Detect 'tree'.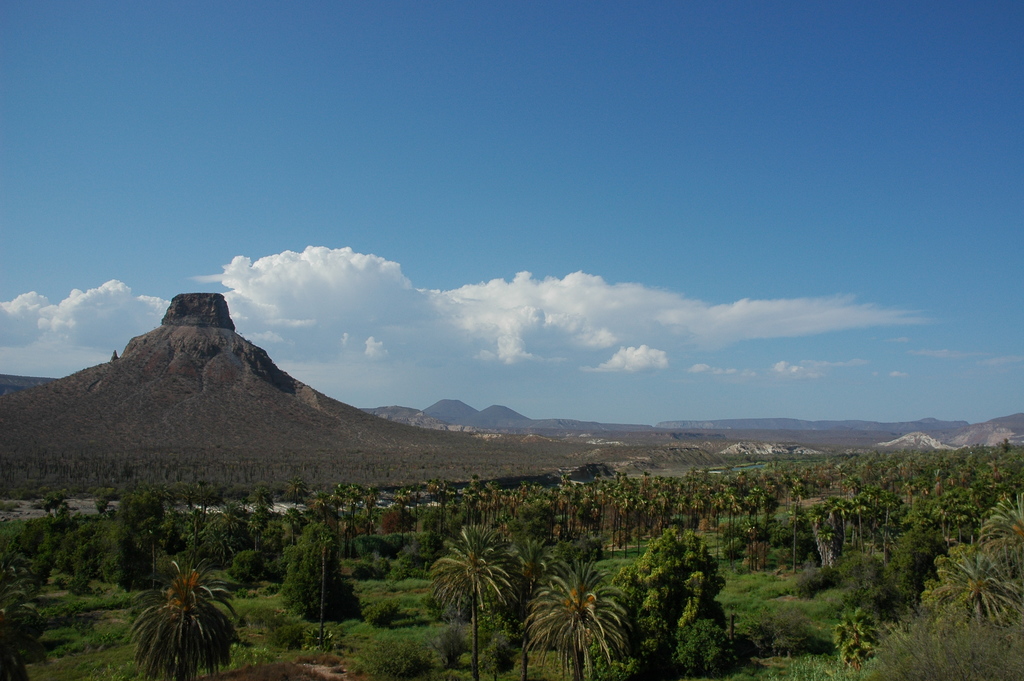
Detected at 358 534 439 581.
